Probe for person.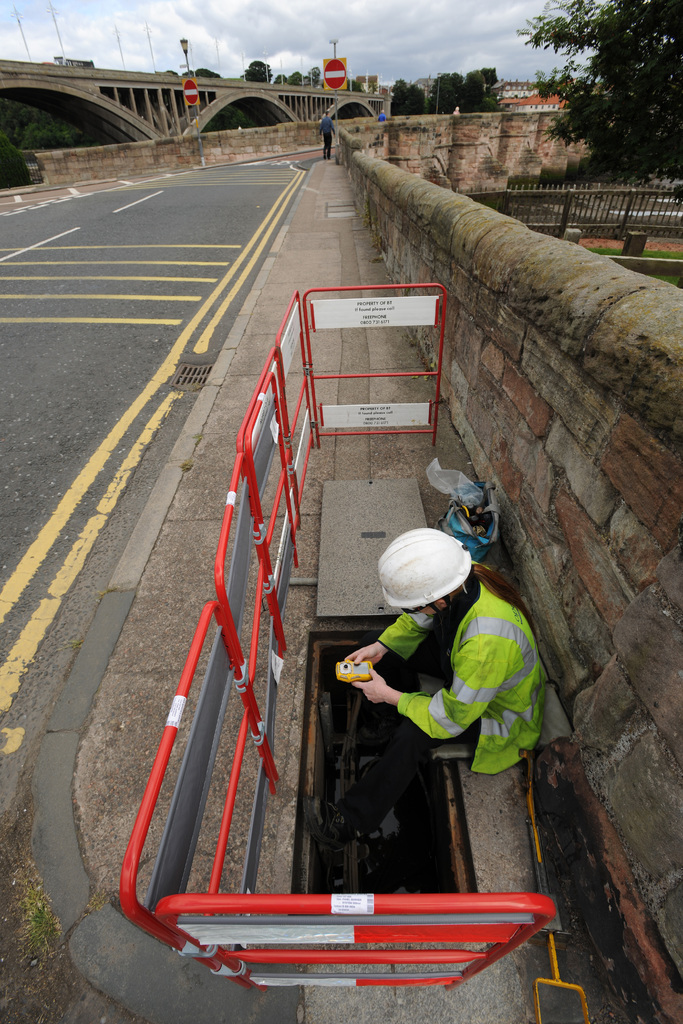
Probe result: box(317, 499, 537, 897).
